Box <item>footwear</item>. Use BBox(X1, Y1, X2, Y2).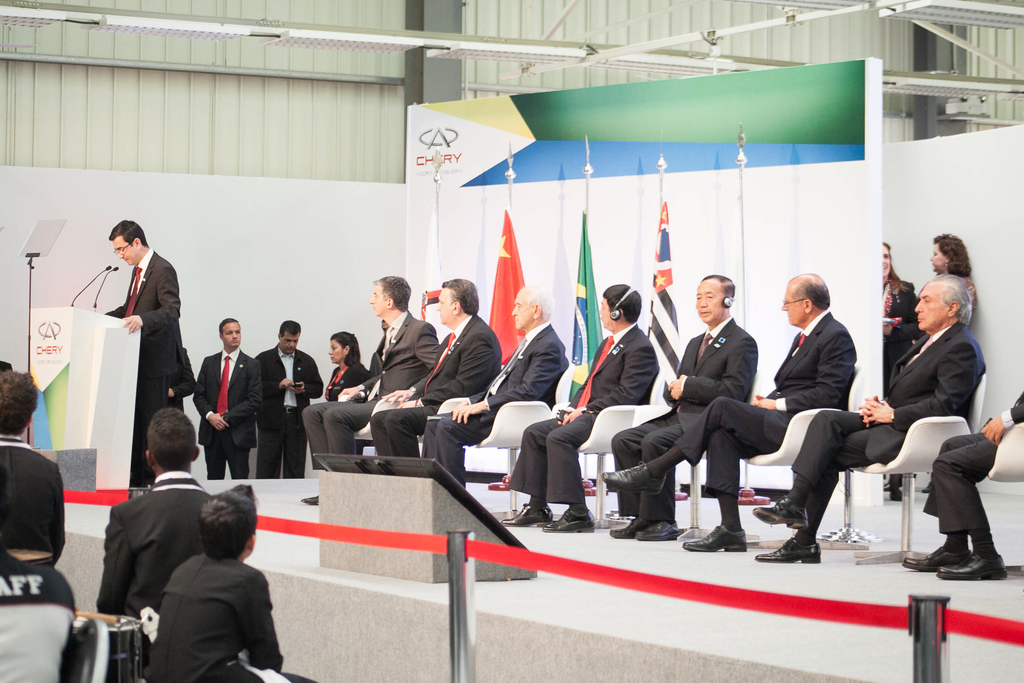
BBox(611, 516, 652, 541).
